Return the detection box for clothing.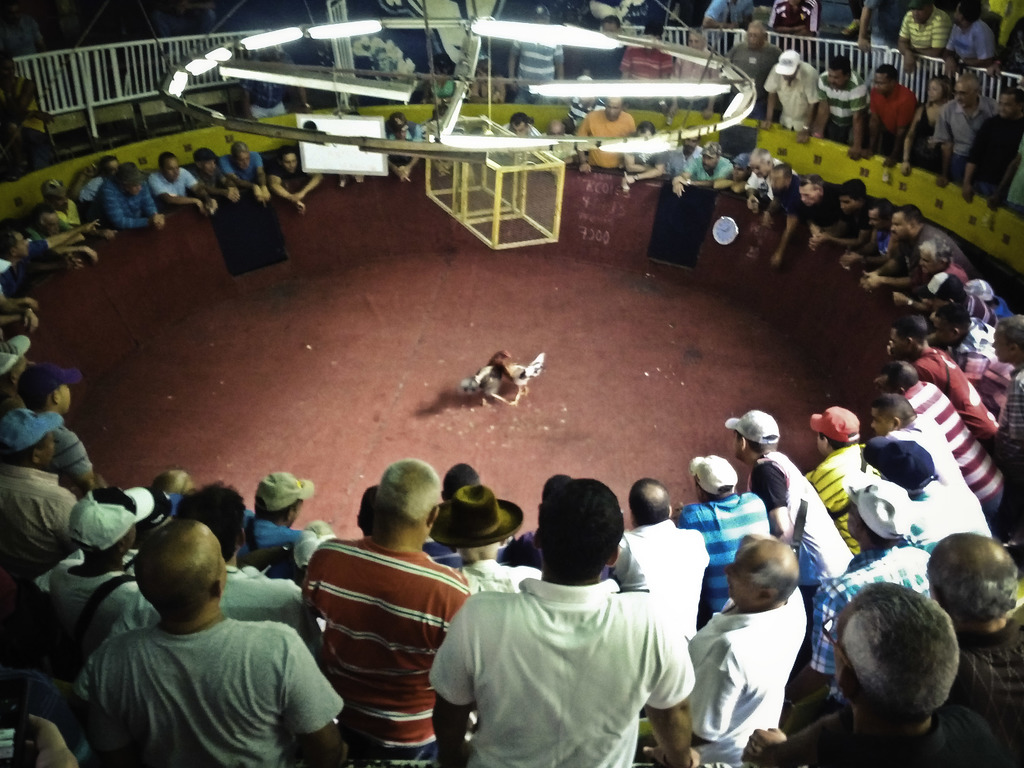
box(241, 51, 294, 118).
